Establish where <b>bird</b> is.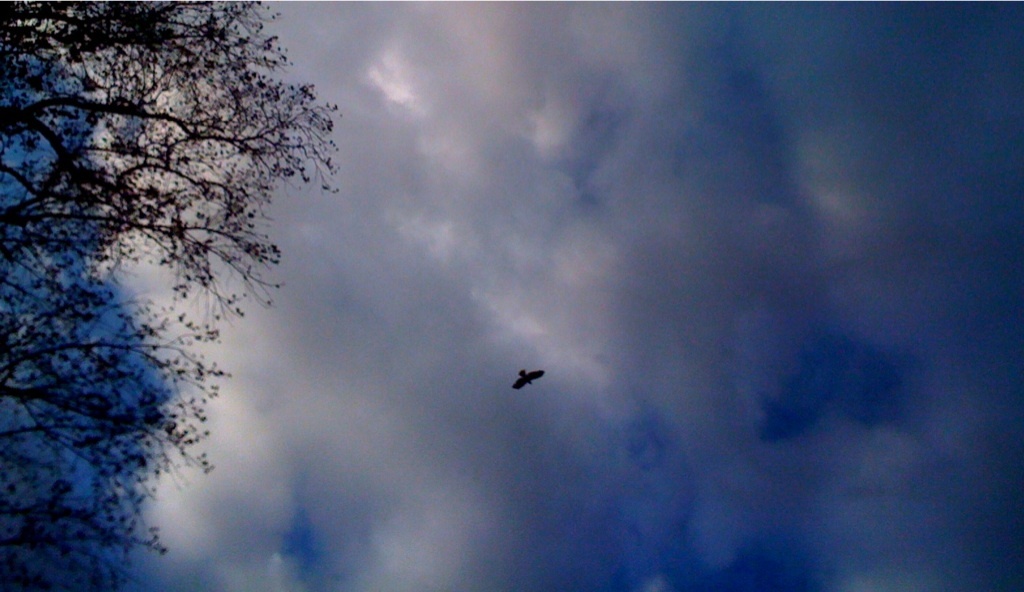
Established at box=[515, 366, 540, 388].
